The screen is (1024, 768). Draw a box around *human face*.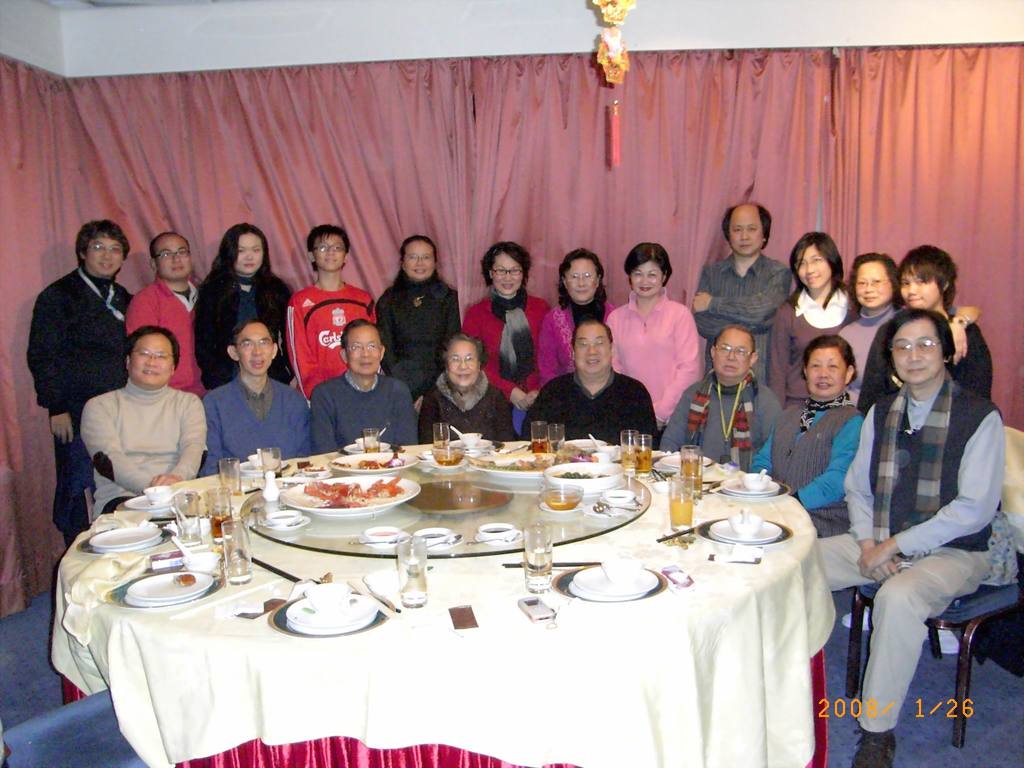
[left=239, top=327, right=270, bottom=376].
